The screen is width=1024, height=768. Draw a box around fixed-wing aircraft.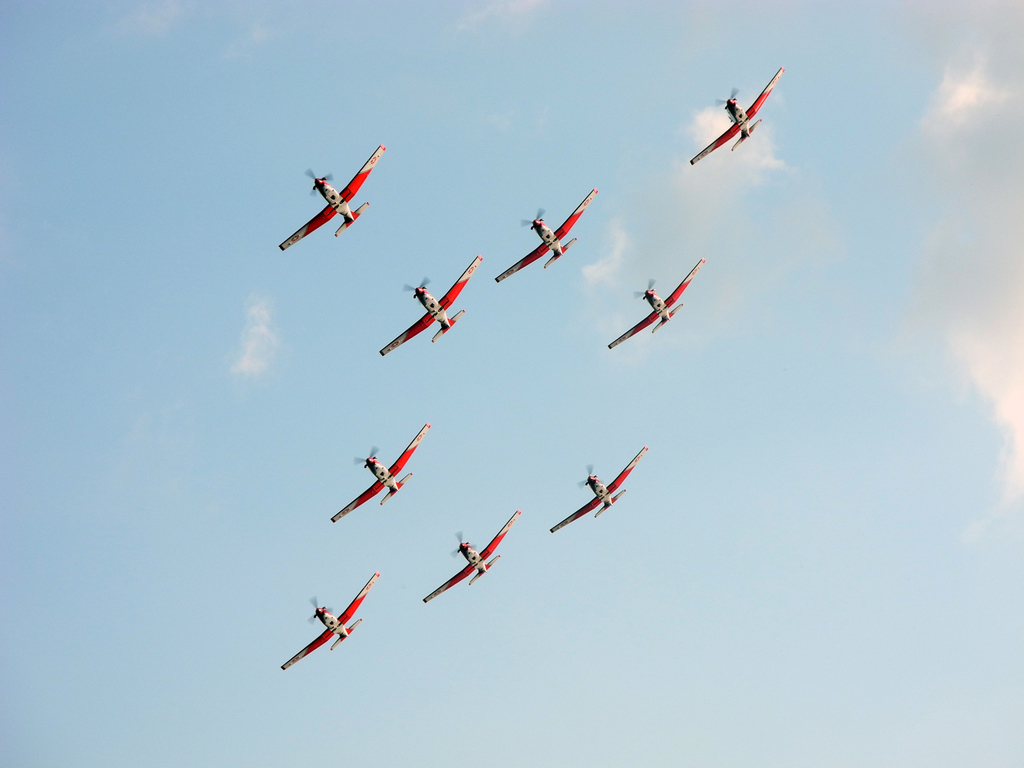
bbox=[374, 255, 484, 356].
